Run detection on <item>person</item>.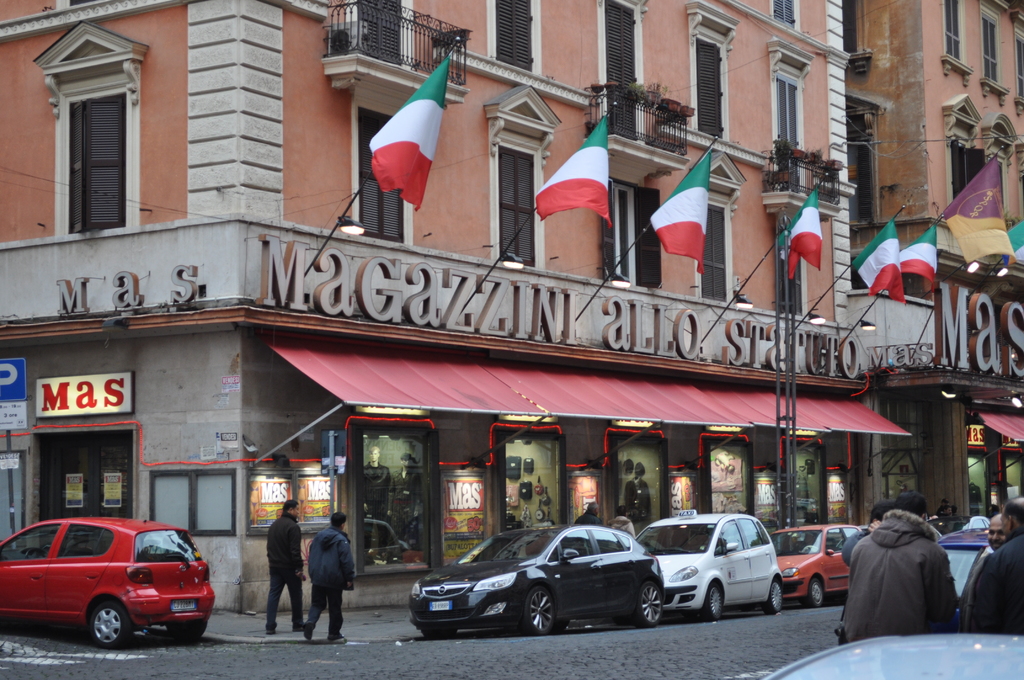
Result: select_region(264, 499, 309, 638).
